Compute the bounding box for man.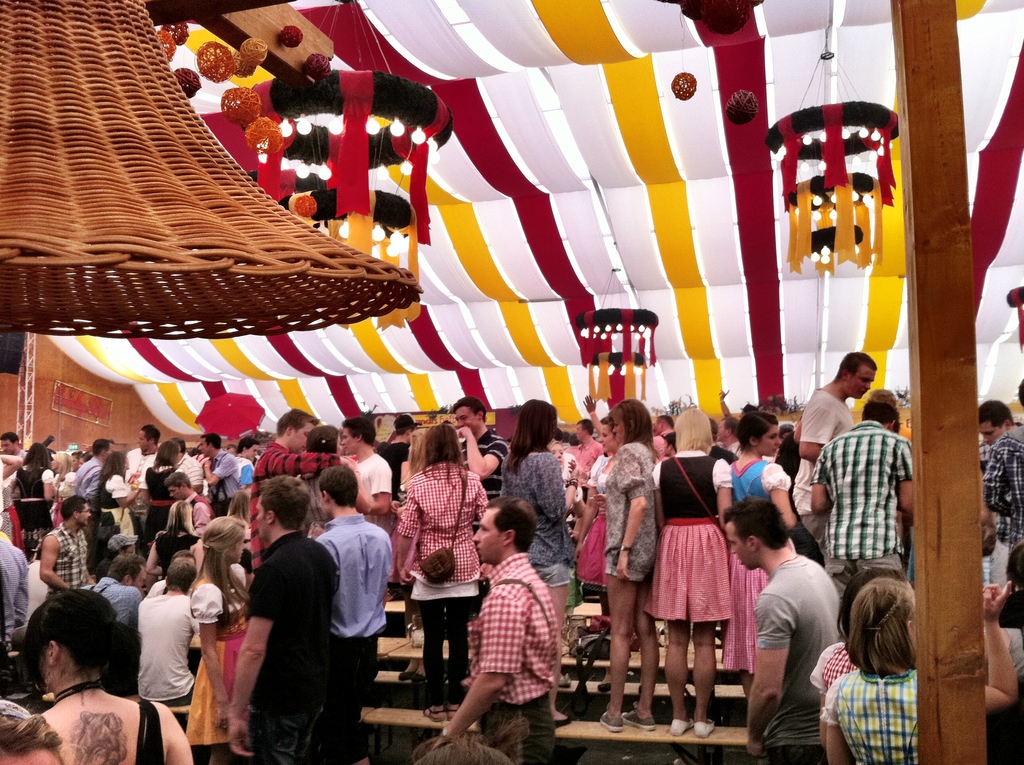
[left=808, top=399, right=918, bottom=595].
